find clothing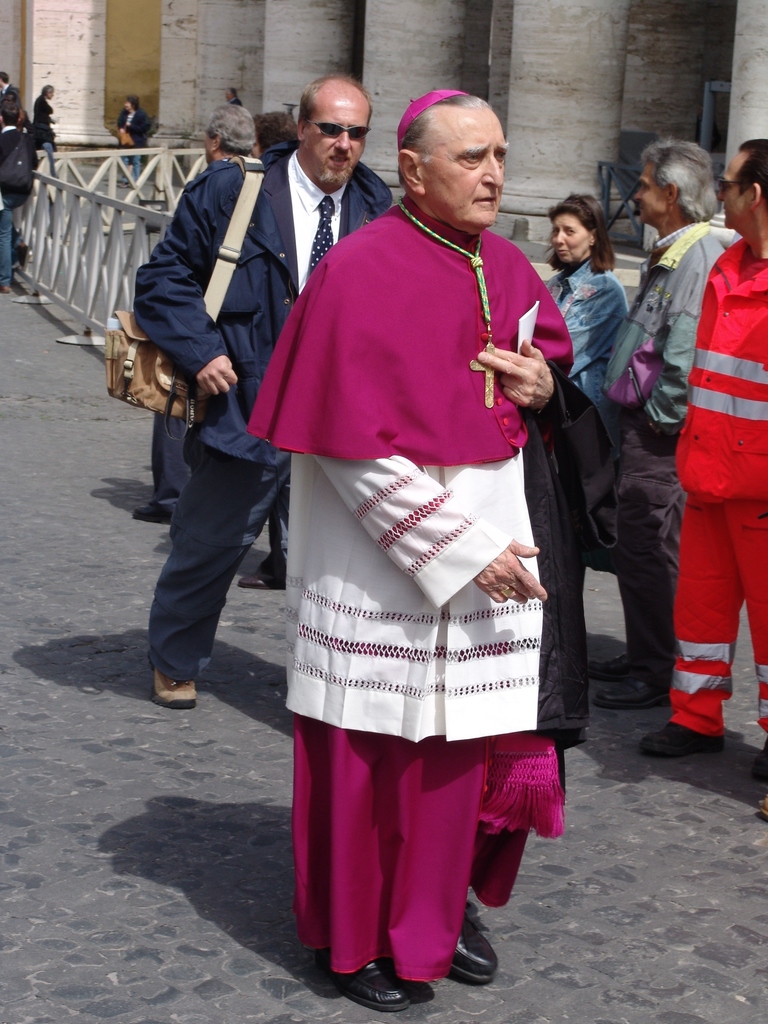
x1=265, y1=166, x2=566, y2=812
